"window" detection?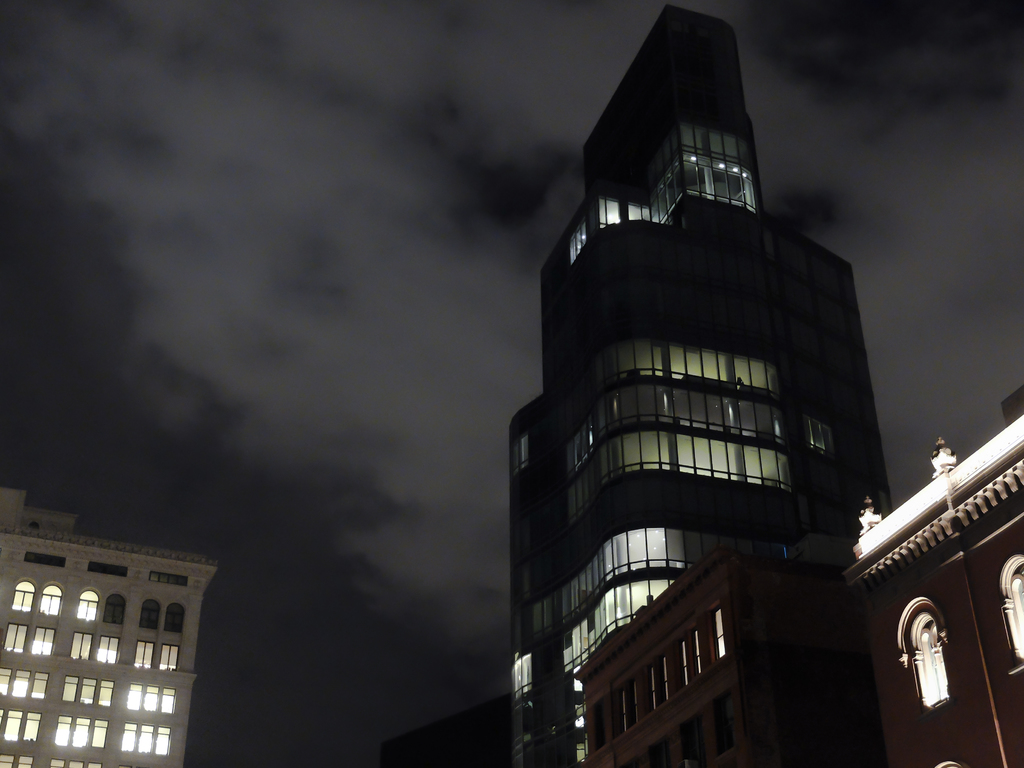
region(511, 653, 534, 699)
